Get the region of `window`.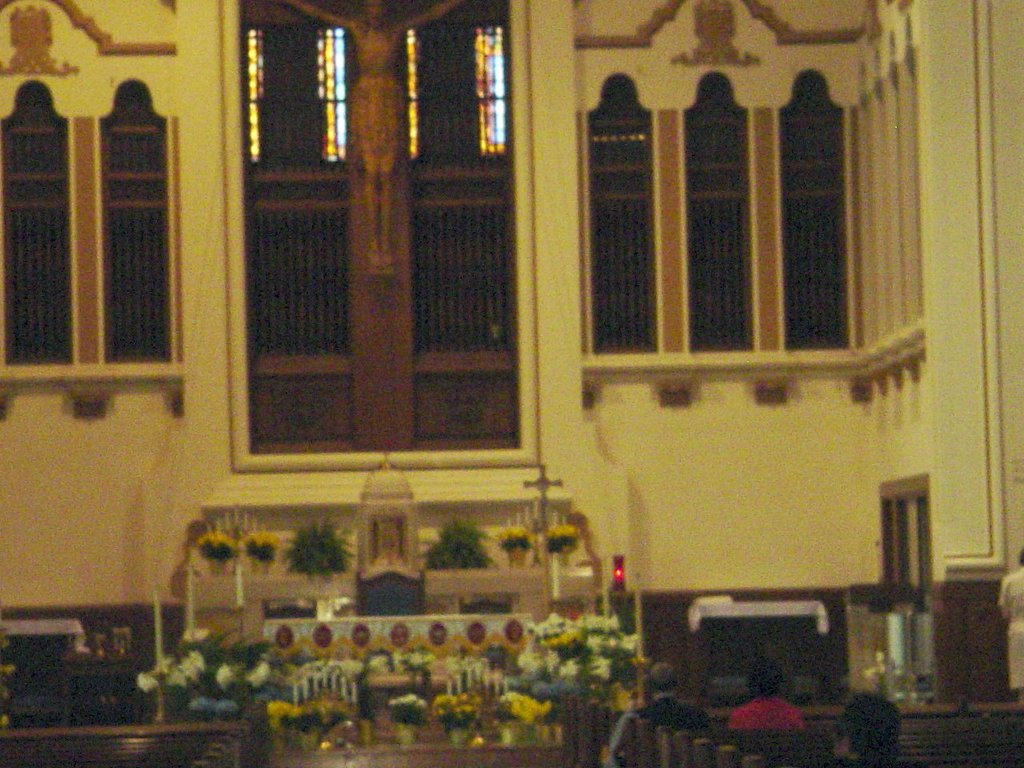
{"left": 783, "top": 63, "right": 859, "bottom": 350}.
